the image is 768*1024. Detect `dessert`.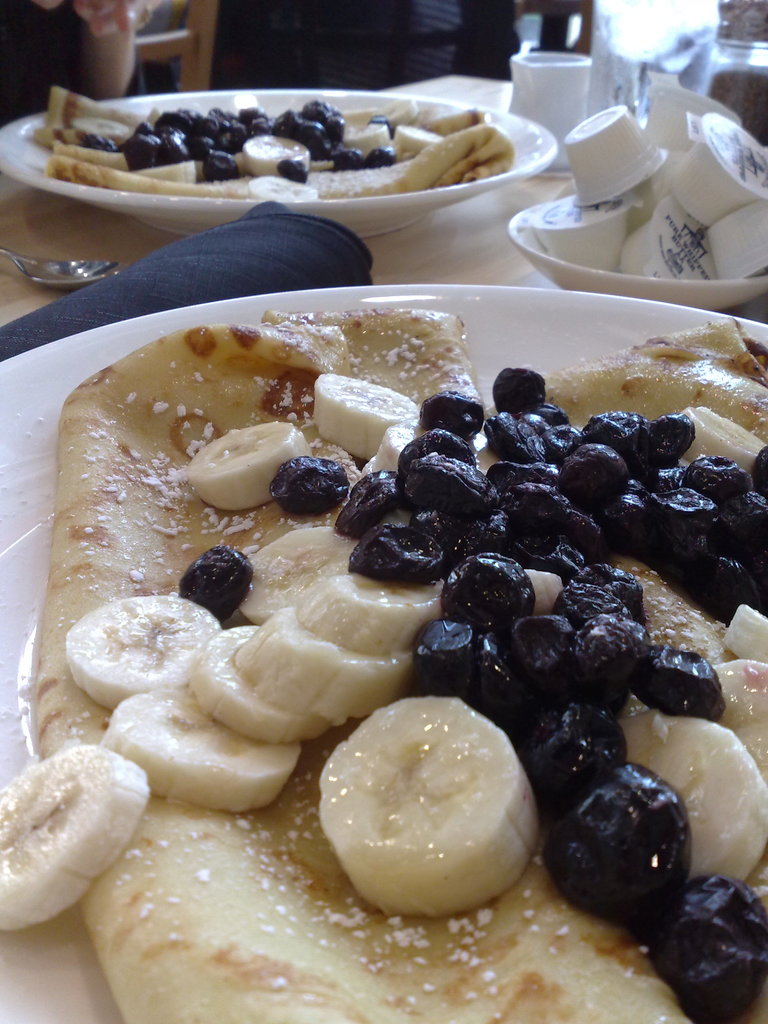
Detection: bbox=[45, 154, 517, 199].
